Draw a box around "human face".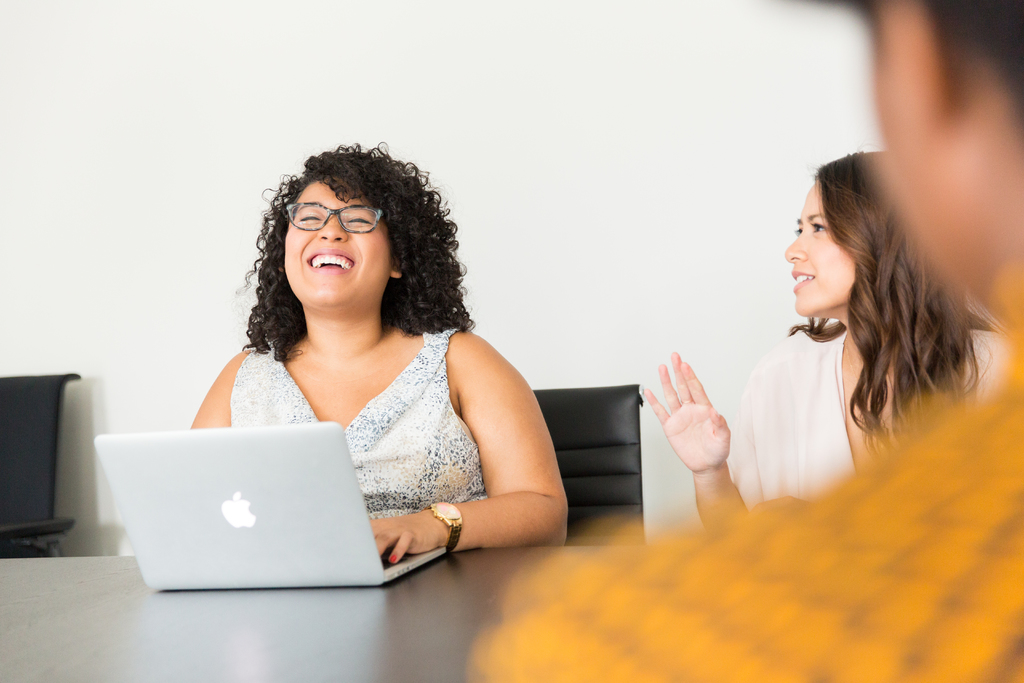
276/170/393/309.
